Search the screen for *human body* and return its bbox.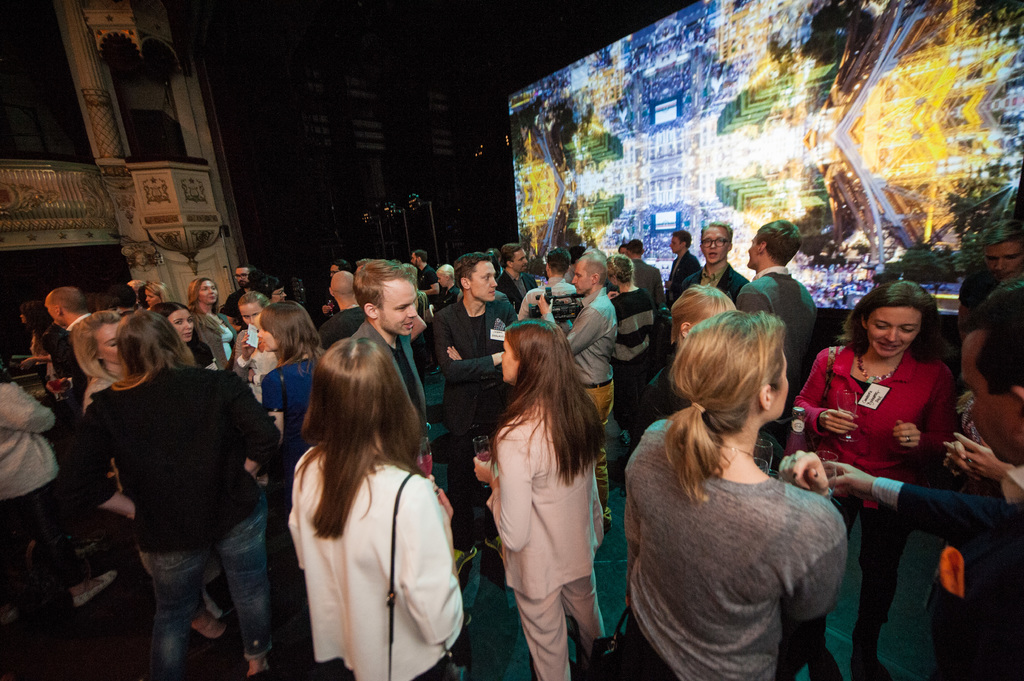
Found: rect(448, 322, 605, 663).
